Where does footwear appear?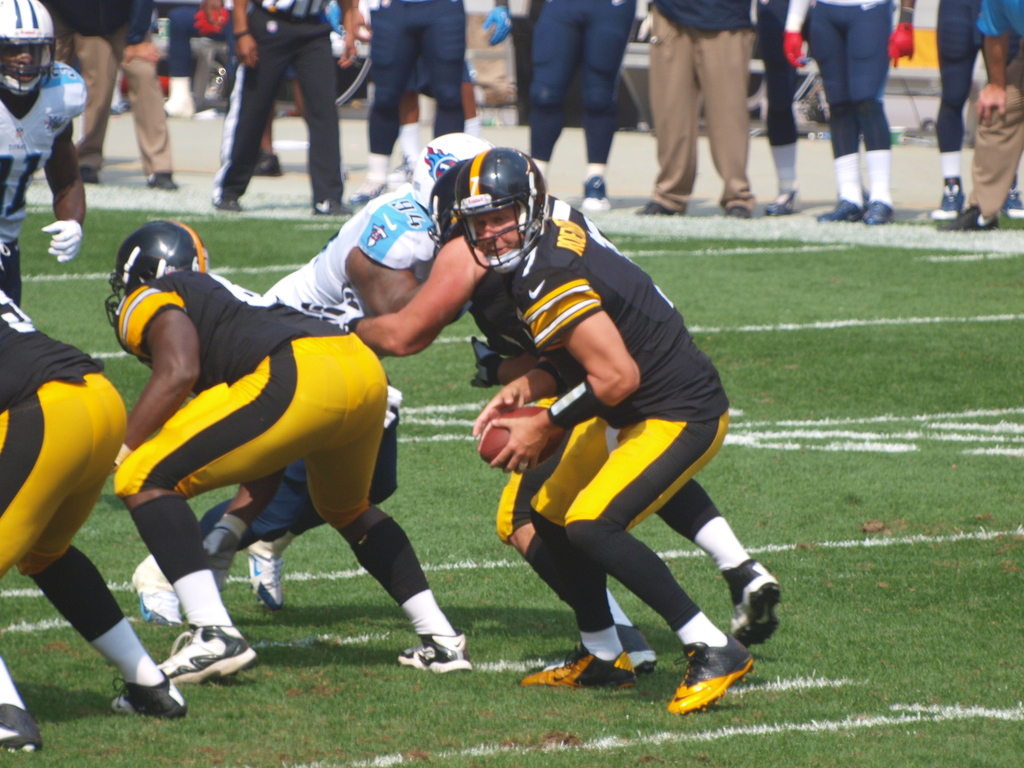
Appears at l=1001, t=189, r=1023, b=220.
